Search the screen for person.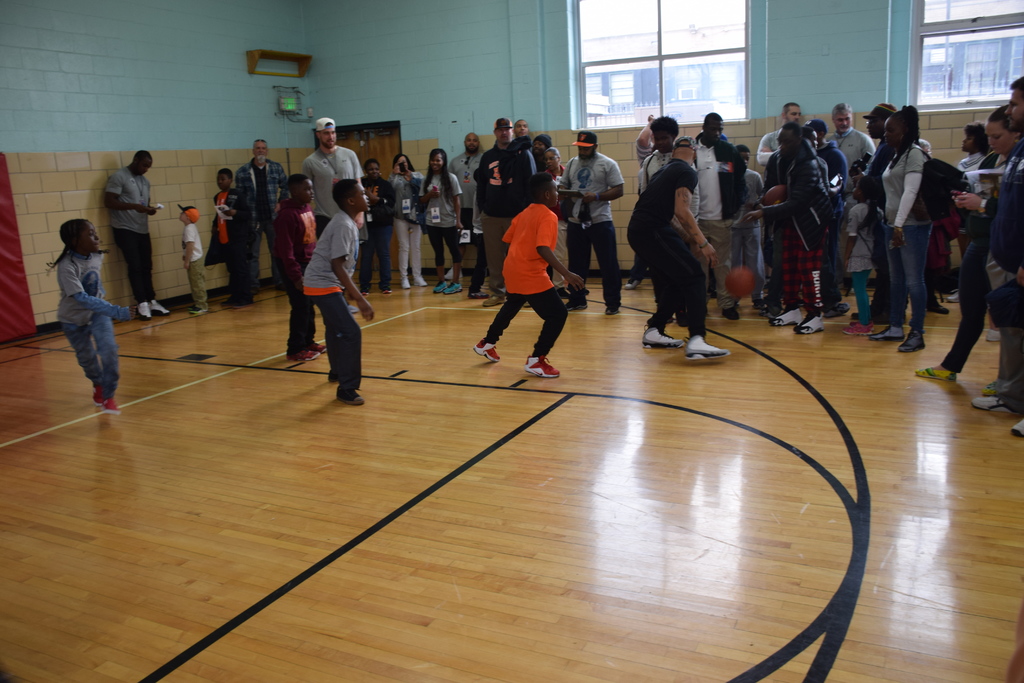
Found at <region>729, 156, 765, 319</region>.
